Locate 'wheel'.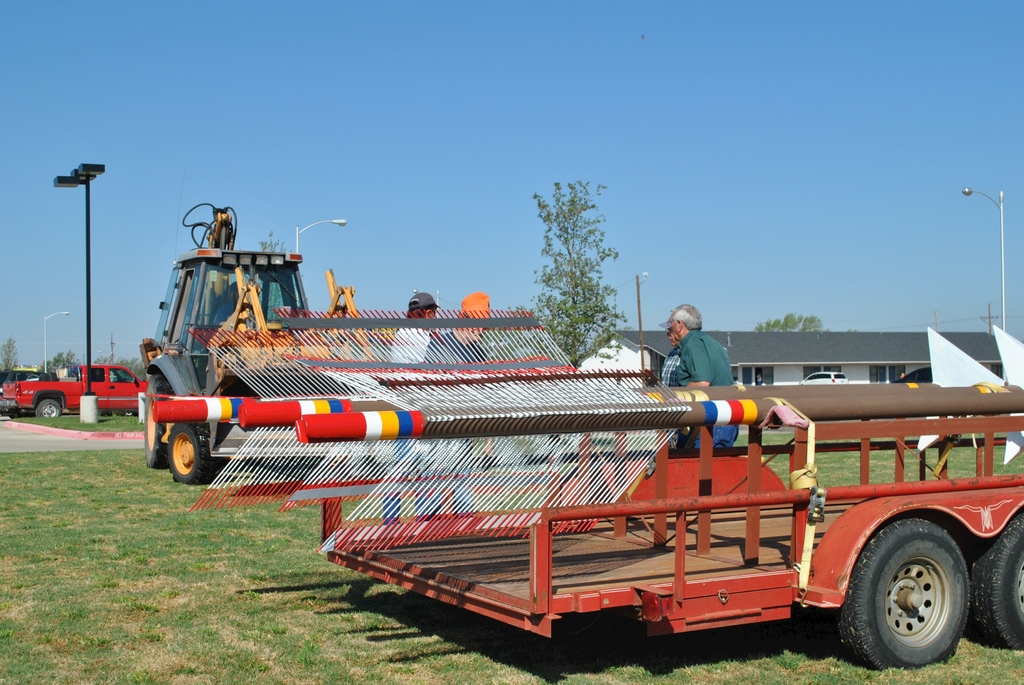
Bounding box: [33,403,63,418].
